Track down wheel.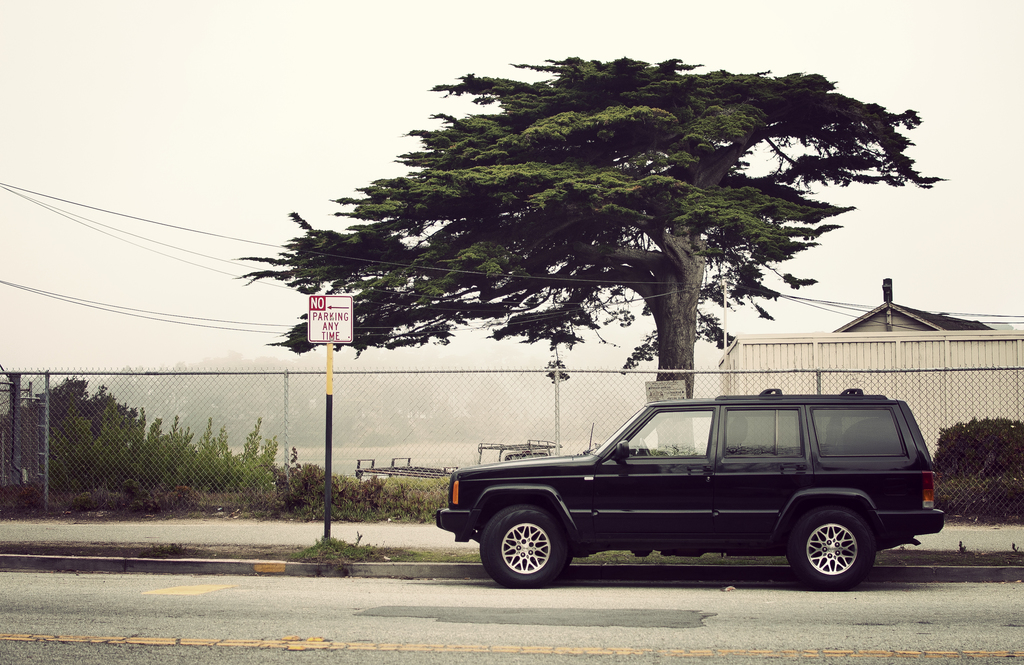
Tracked to <box>477,505,567,589</box>.
